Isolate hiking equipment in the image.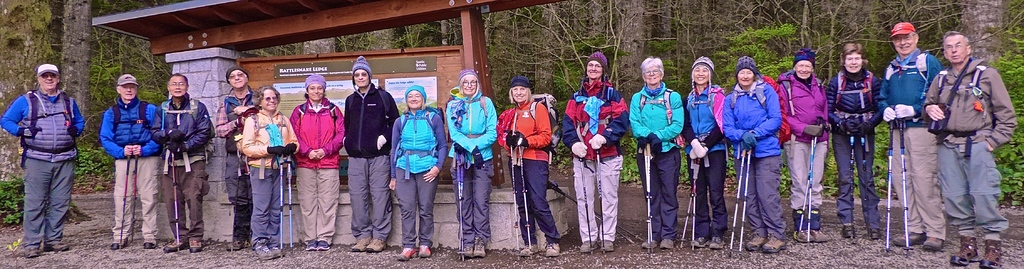
Isolated region: [x1=646, y1=141, x2=653, y2=253].
